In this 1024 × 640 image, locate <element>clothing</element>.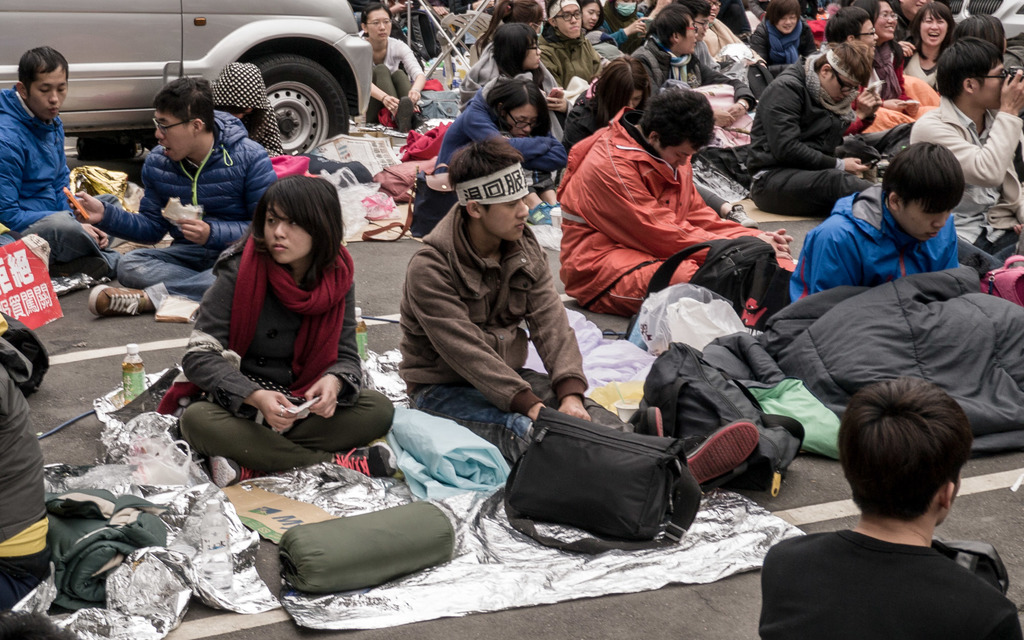
Bounding box: 435:97:568:173.
